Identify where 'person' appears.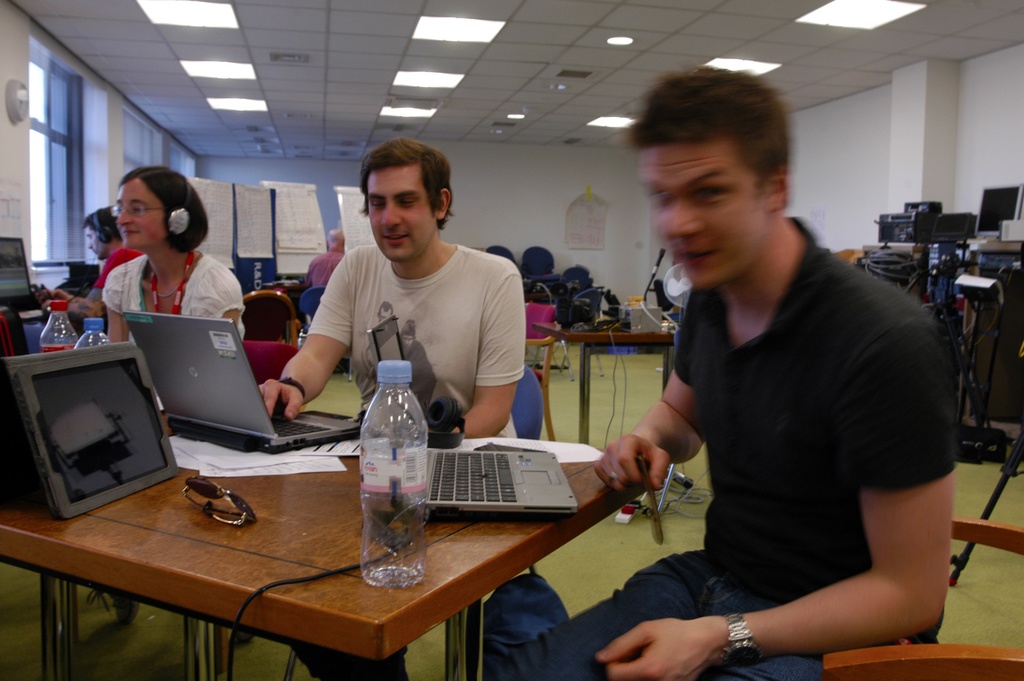
Appears at {"x1": 522, "y1": 247, "x2": 566, "y2": 318}.
